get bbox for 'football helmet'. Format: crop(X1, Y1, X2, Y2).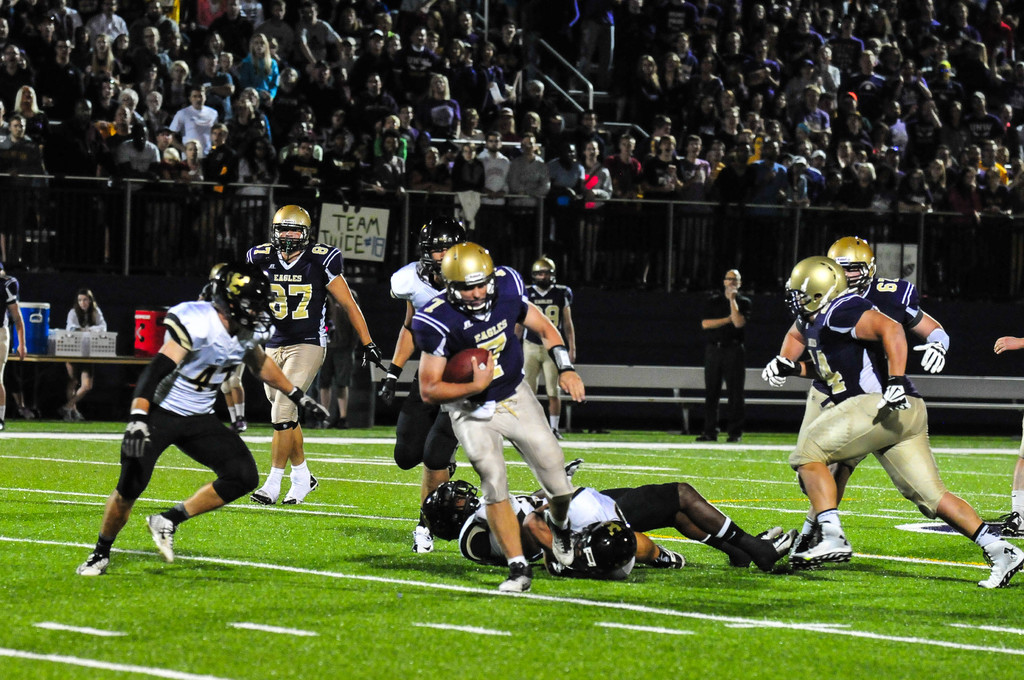
crop(829, 238, 881, 302).
